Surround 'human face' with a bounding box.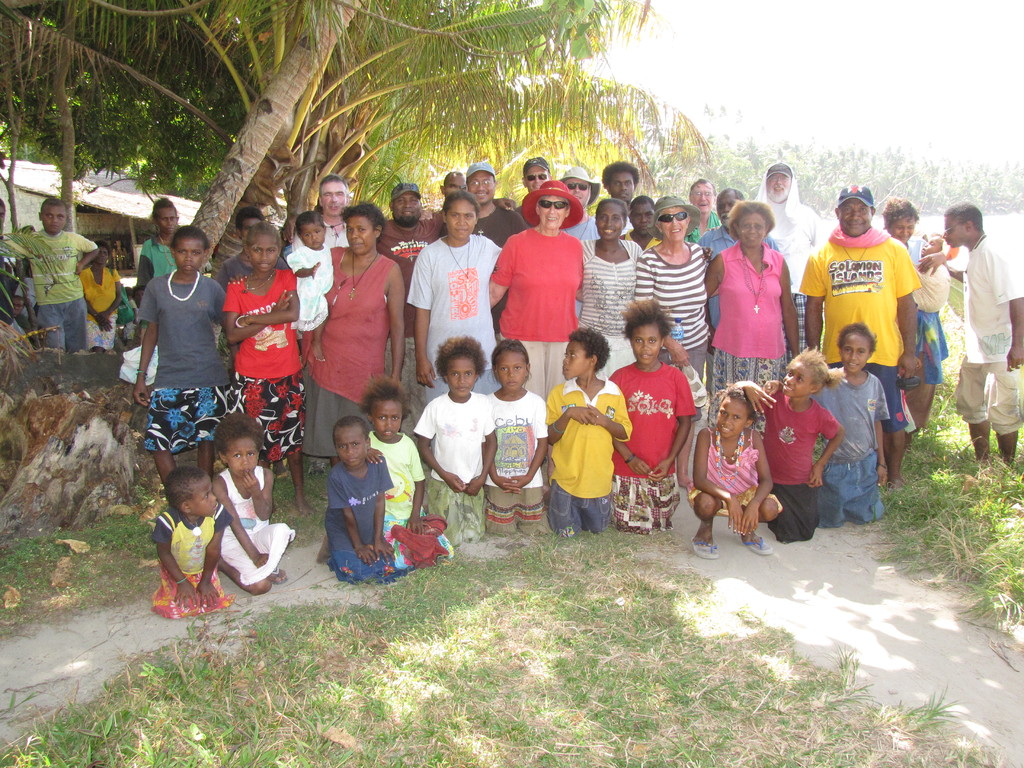
select_region(656, 200, 689, 241).
